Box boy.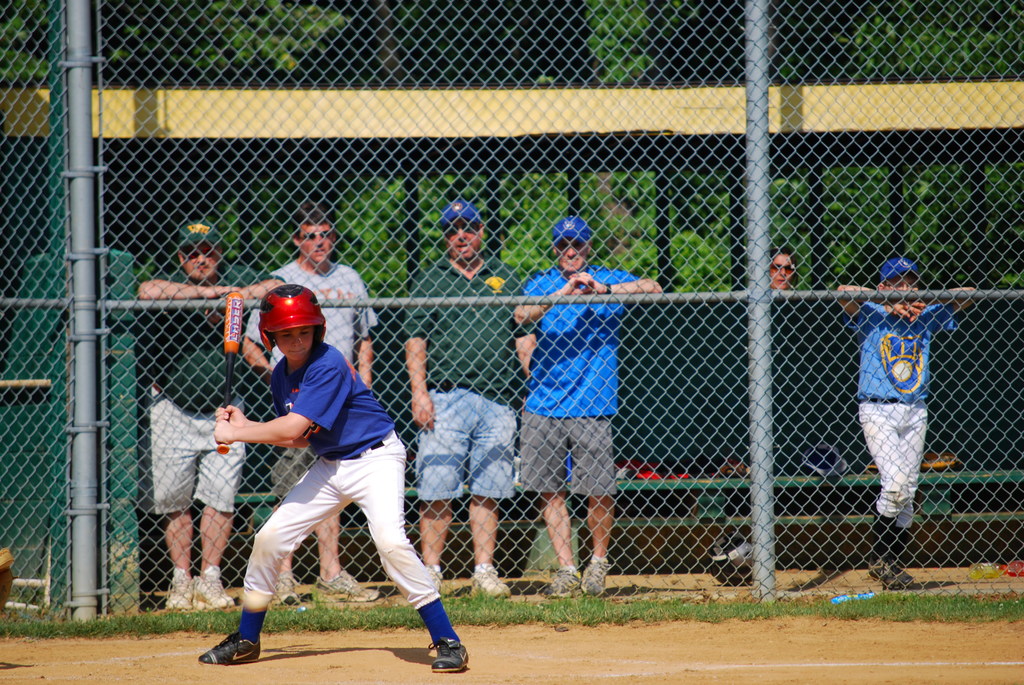
<box>183,271,439,666</box>.
